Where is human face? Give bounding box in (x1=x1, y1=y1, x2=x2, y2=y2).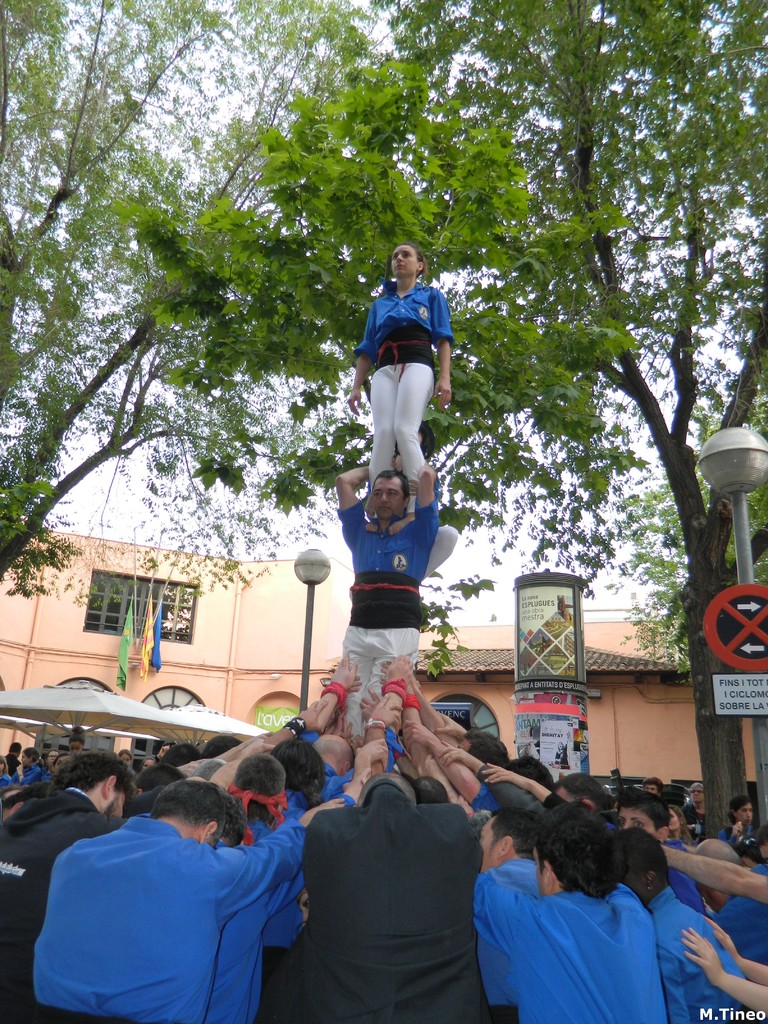
(x1=479, y1=815, x2=499, y2=872).
